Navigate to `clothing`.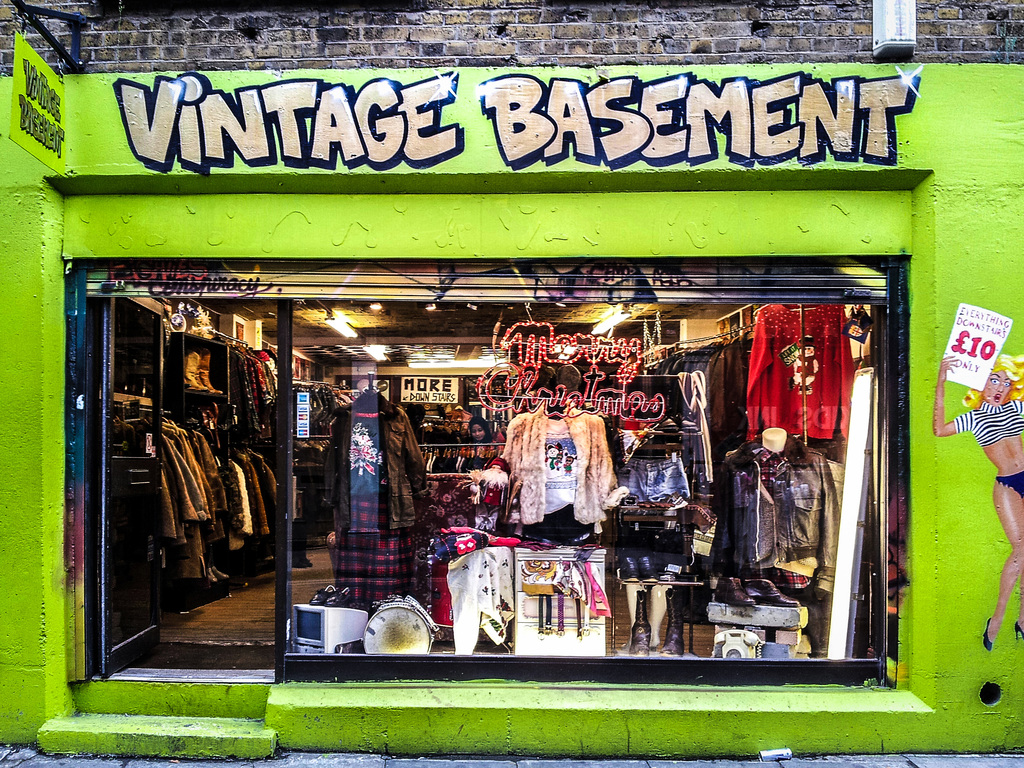
Navigation target: [700,332,759,454].
